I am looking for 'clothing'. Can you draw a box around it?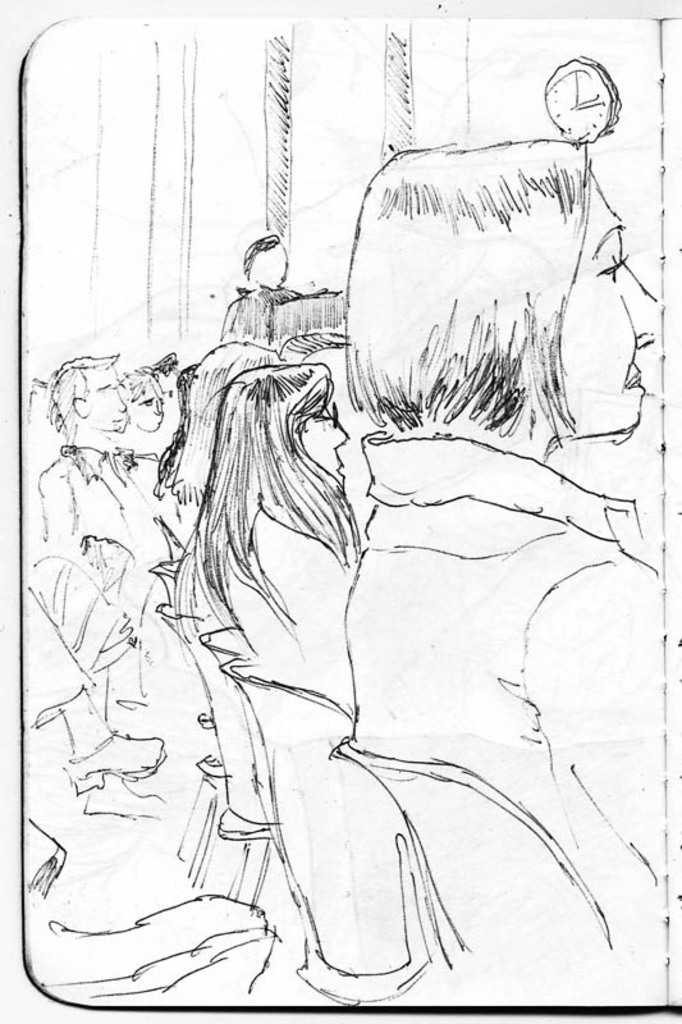
Sure, the bounding box is <box>343,431,678,950</box>.
